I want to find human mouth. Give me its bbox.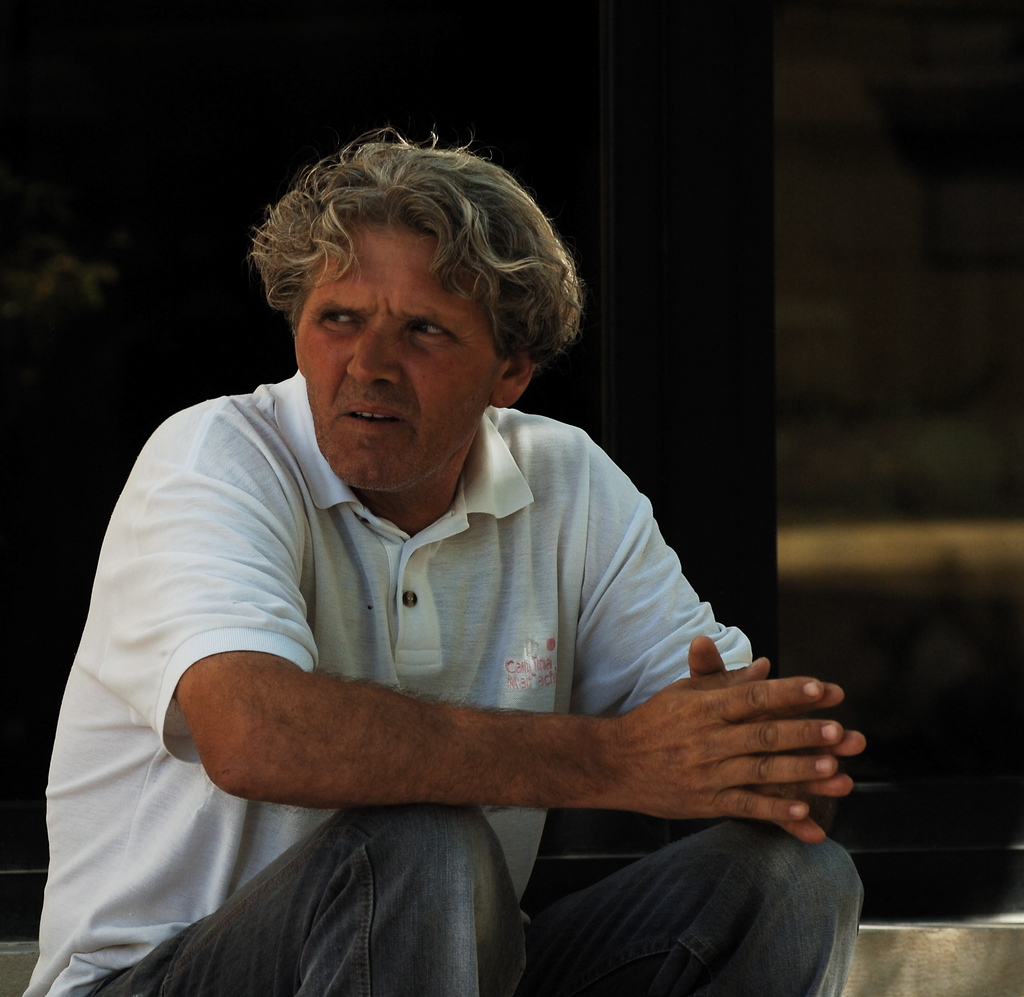
(339,402,401,428).
